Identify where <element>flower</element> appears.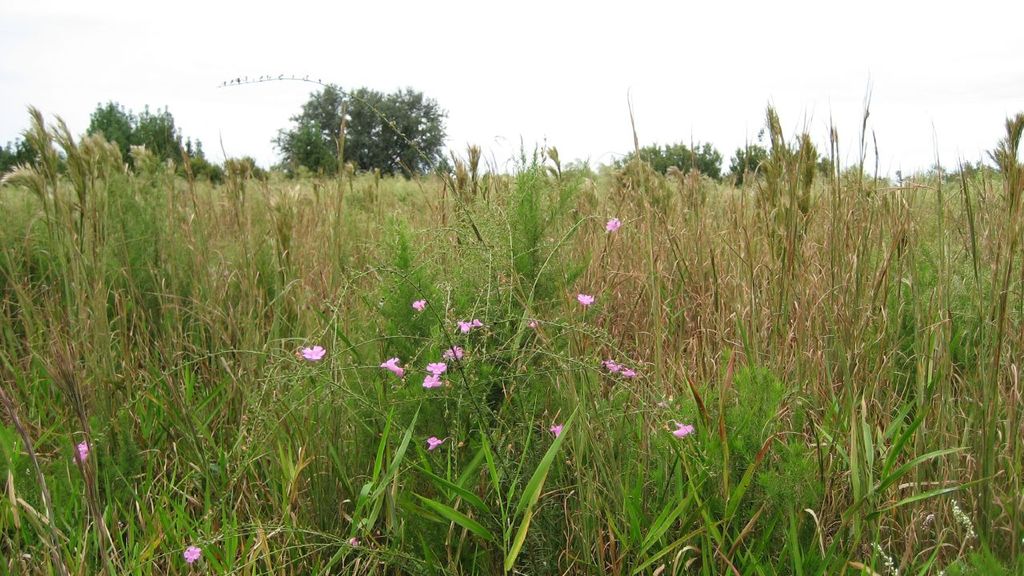
Appears at crop(71, 437, 100, 467).
